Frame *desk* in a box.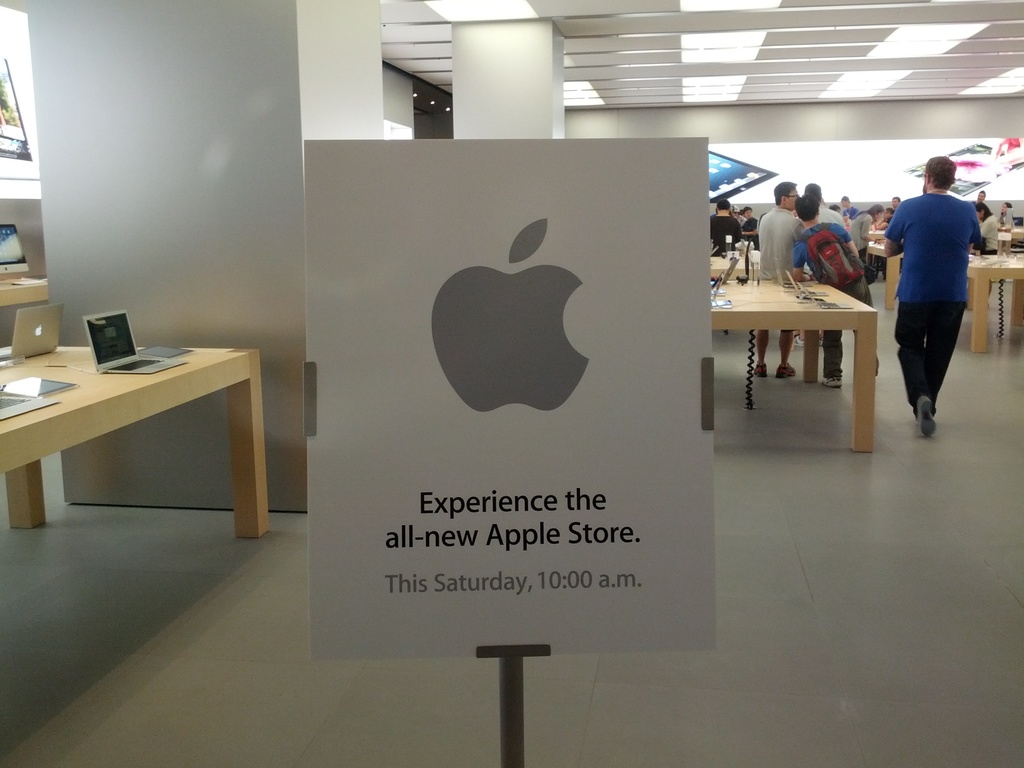
select_region(0, 342, 275, 542).
